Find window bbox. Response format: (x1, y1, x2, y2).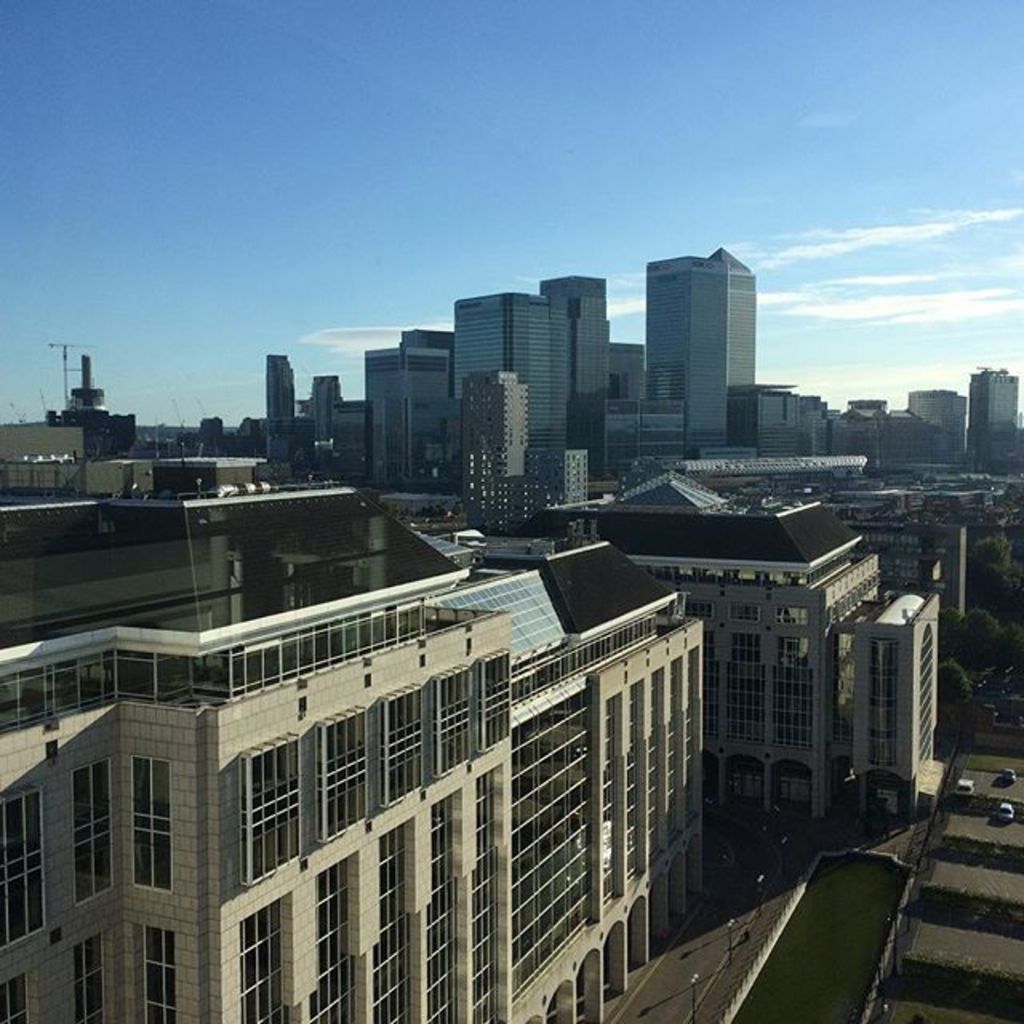
(690, 598, 712, 618).
